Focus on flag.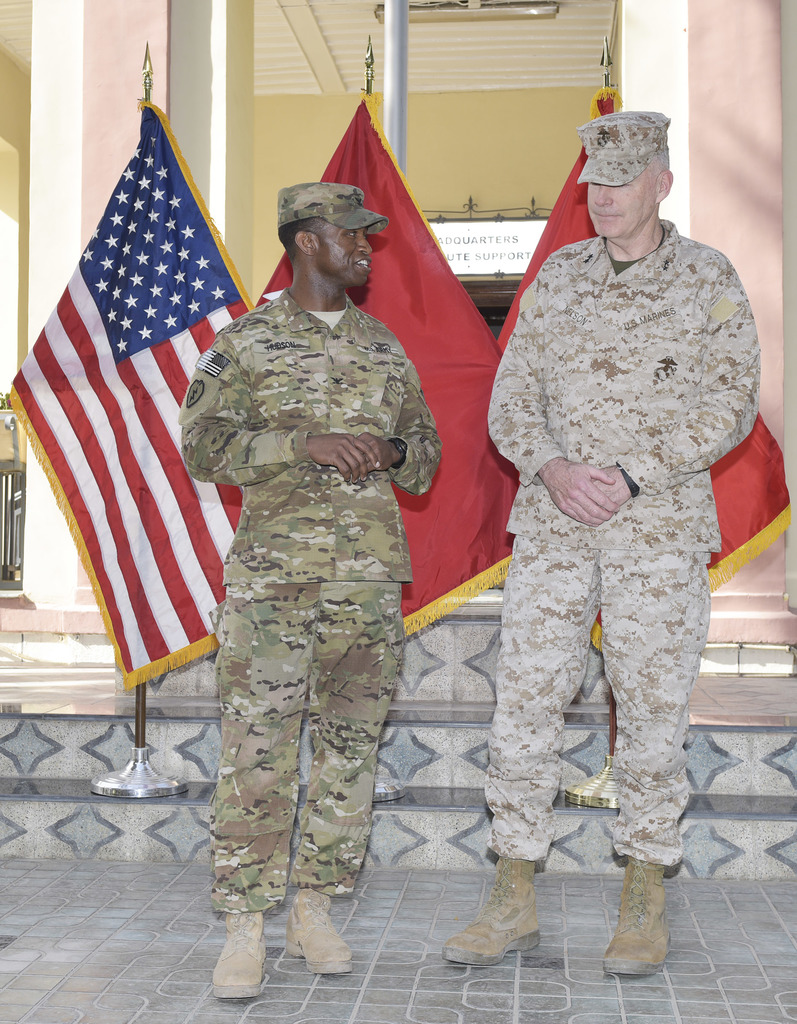
Focused at (left=496, top=85, right=796, bottom=669).
